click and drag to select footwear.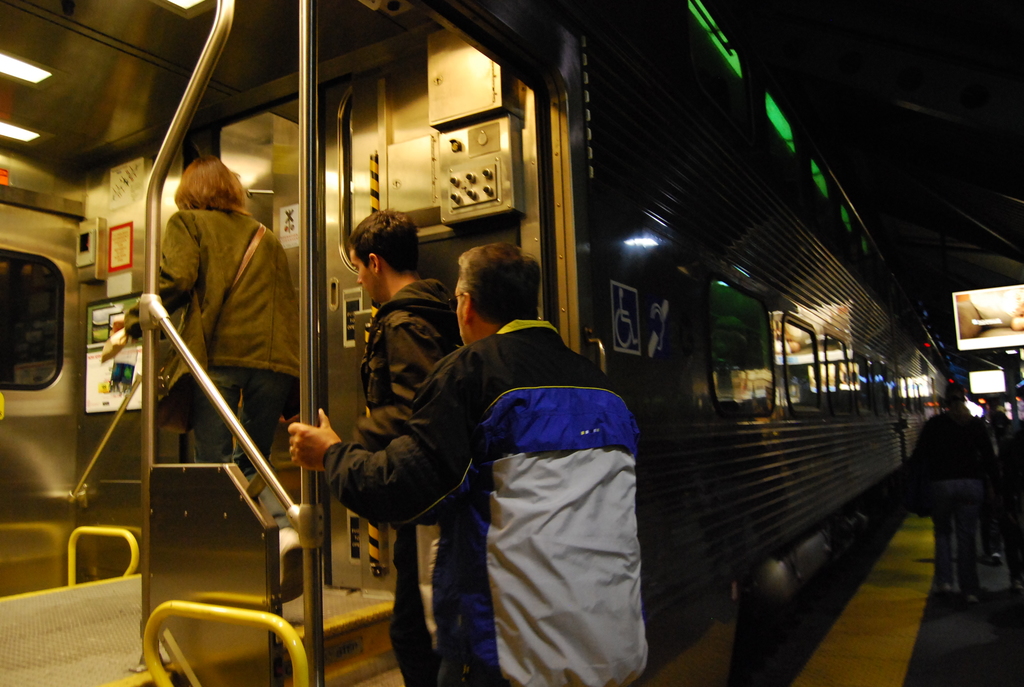
Selection: region(964, 593, 979, 608).
